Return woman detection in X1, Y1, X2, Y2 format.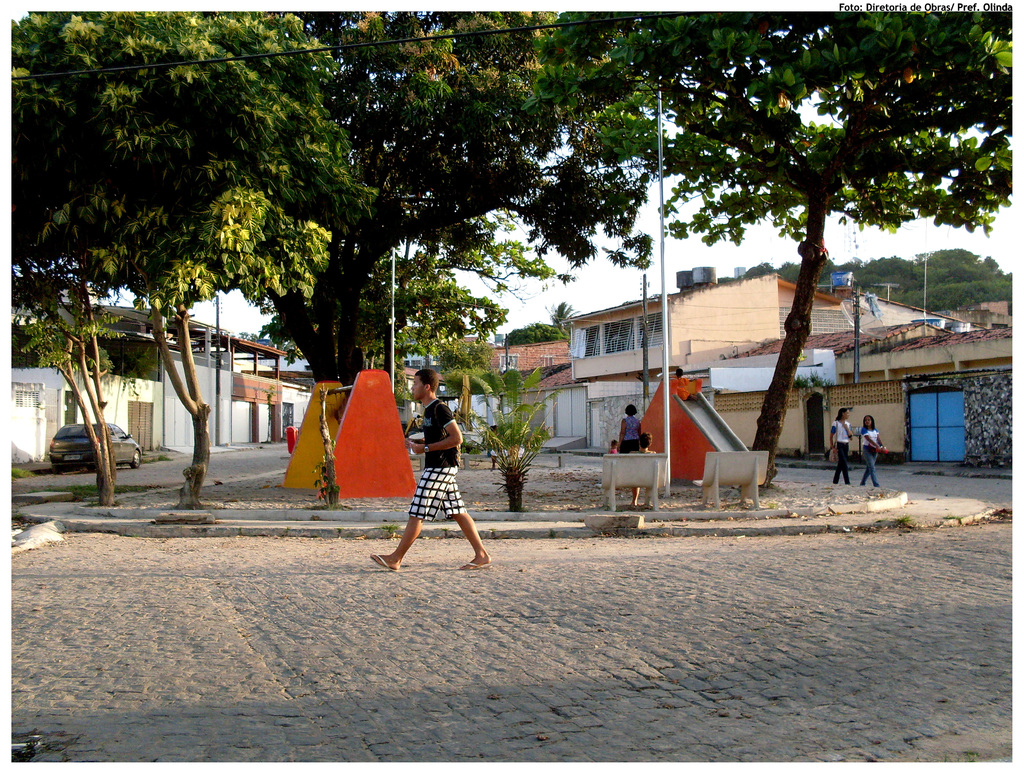
826, 406, 853, 485.
